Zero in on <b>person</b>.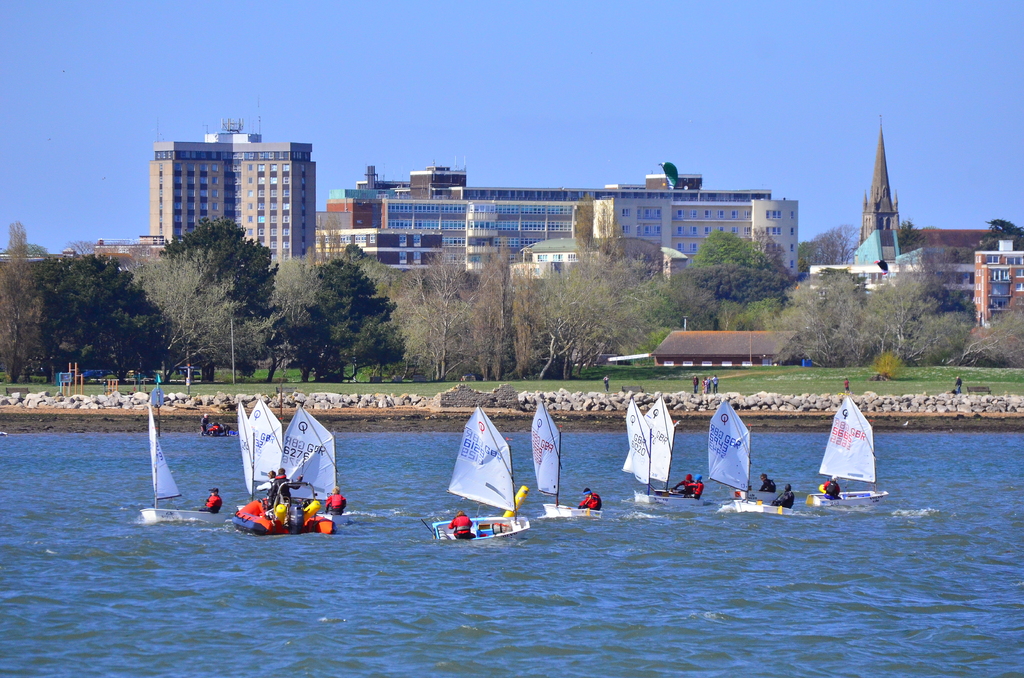
Zeroed in: [x1=571, y1=482, x2=605, y2=513].
